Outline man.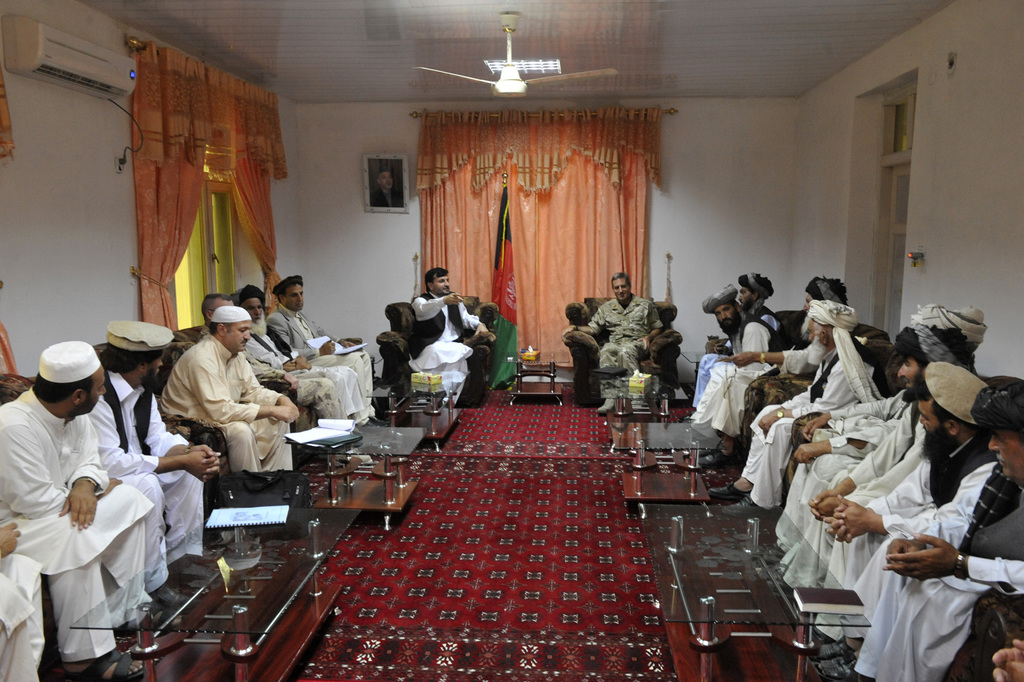
Outline: select_region(397, 269, 495, 422).
